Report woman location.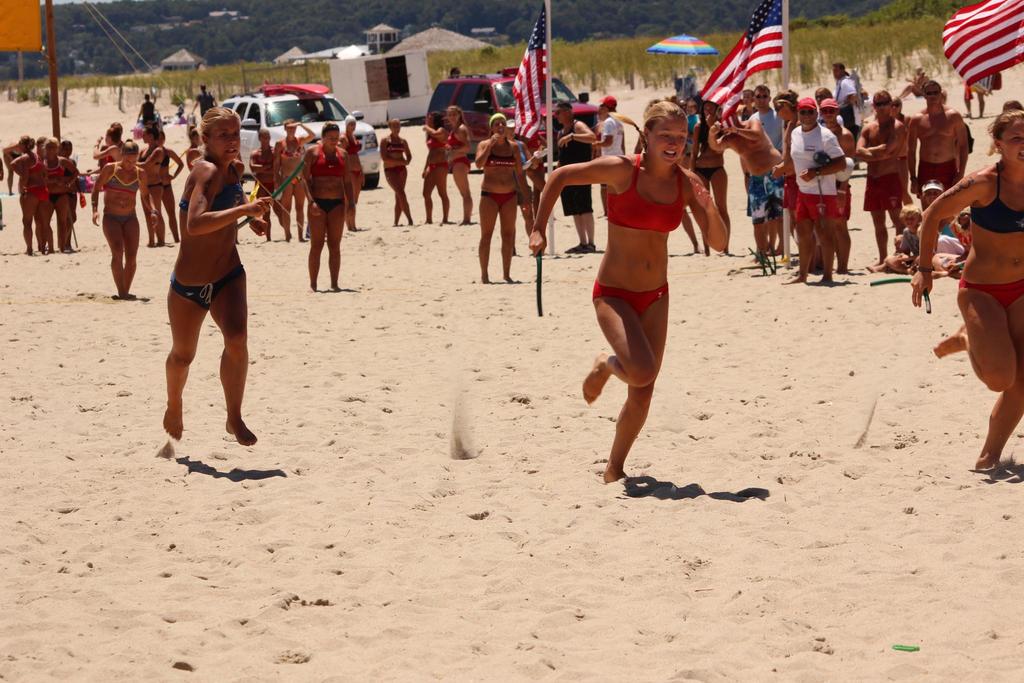
Report: 0:135:28:196.
